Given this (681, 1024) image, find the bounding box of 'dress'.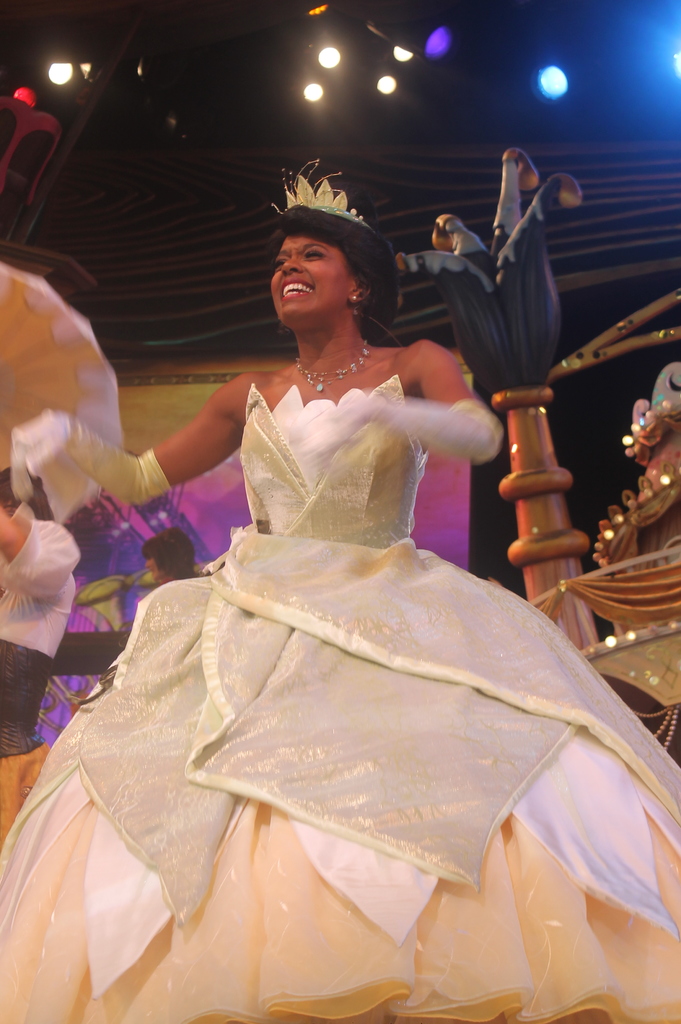
(x1=0, y1=368, x2=680, y2=1023).
